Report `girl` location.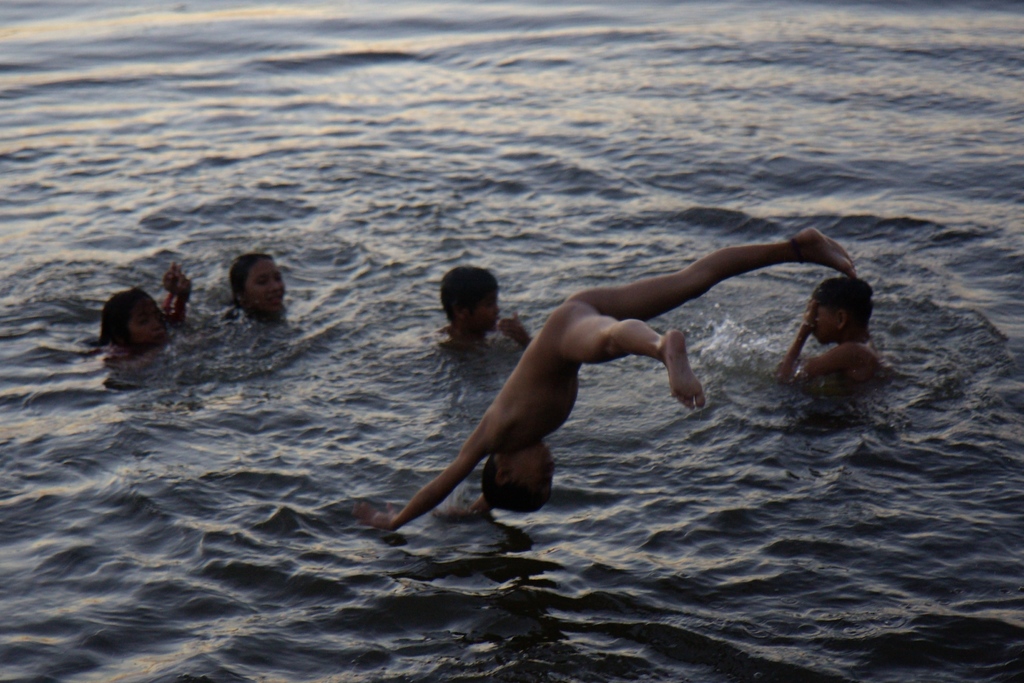
Report: [97, 279, 192, 359].
